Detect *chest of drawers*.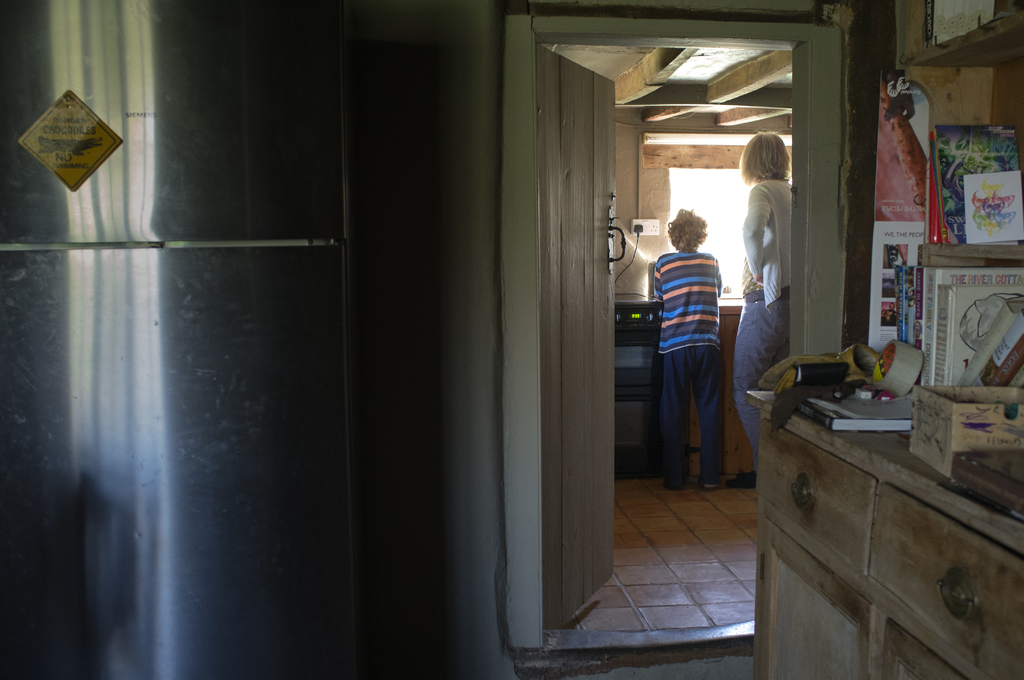
Detected at 745, 375, 1023, 679.
